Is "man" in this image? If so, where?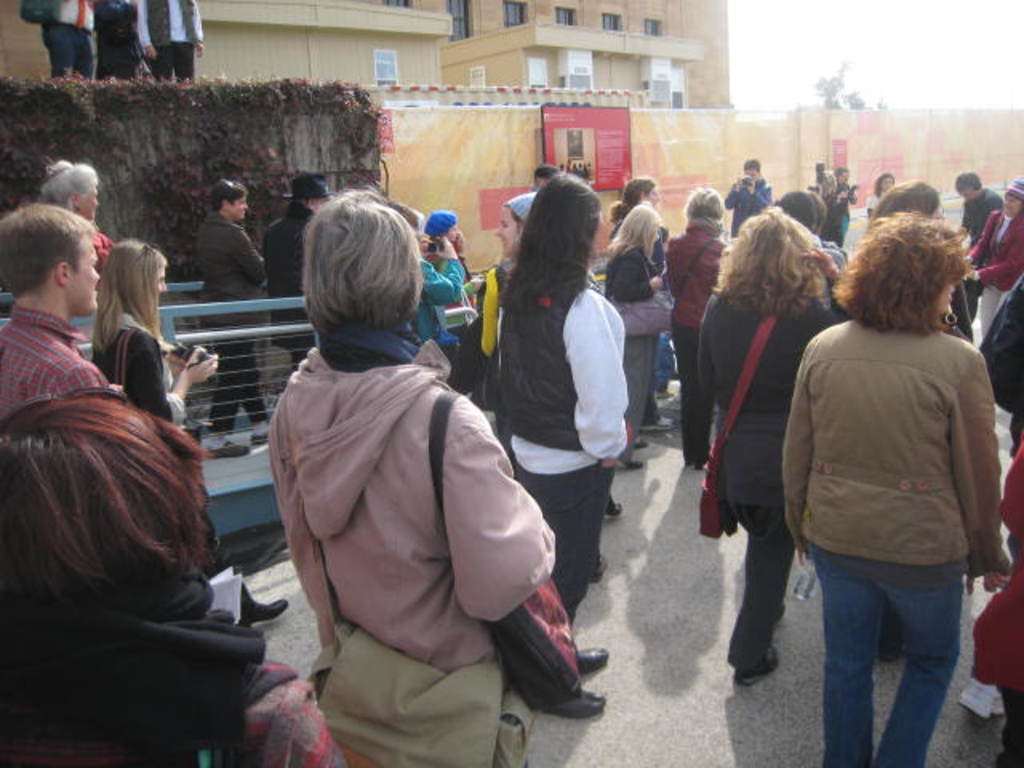
Yes, at crop(725, 160, 771, 238).
